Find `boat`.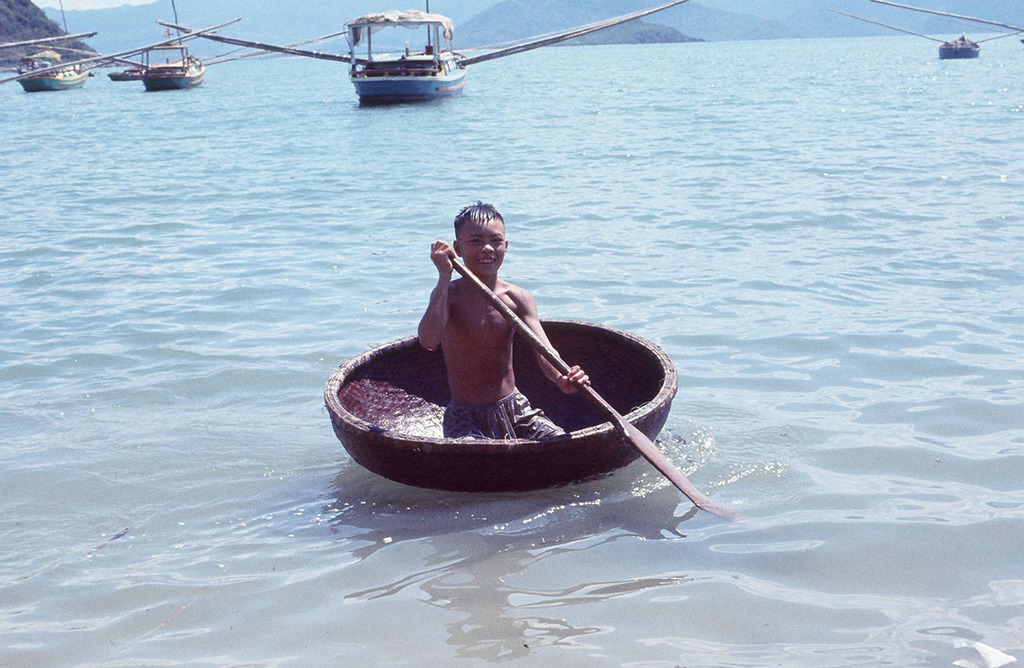
(938, 27, 981, 59).
